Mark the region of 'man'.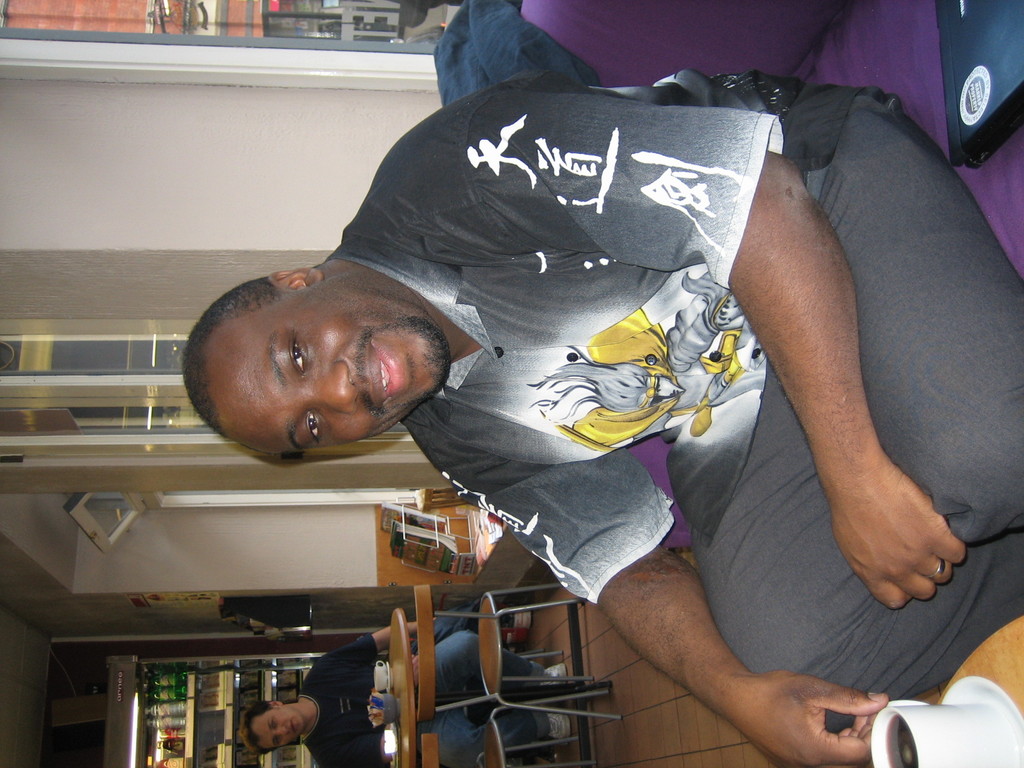
Region: select_region(249, 626, 550, 767).
